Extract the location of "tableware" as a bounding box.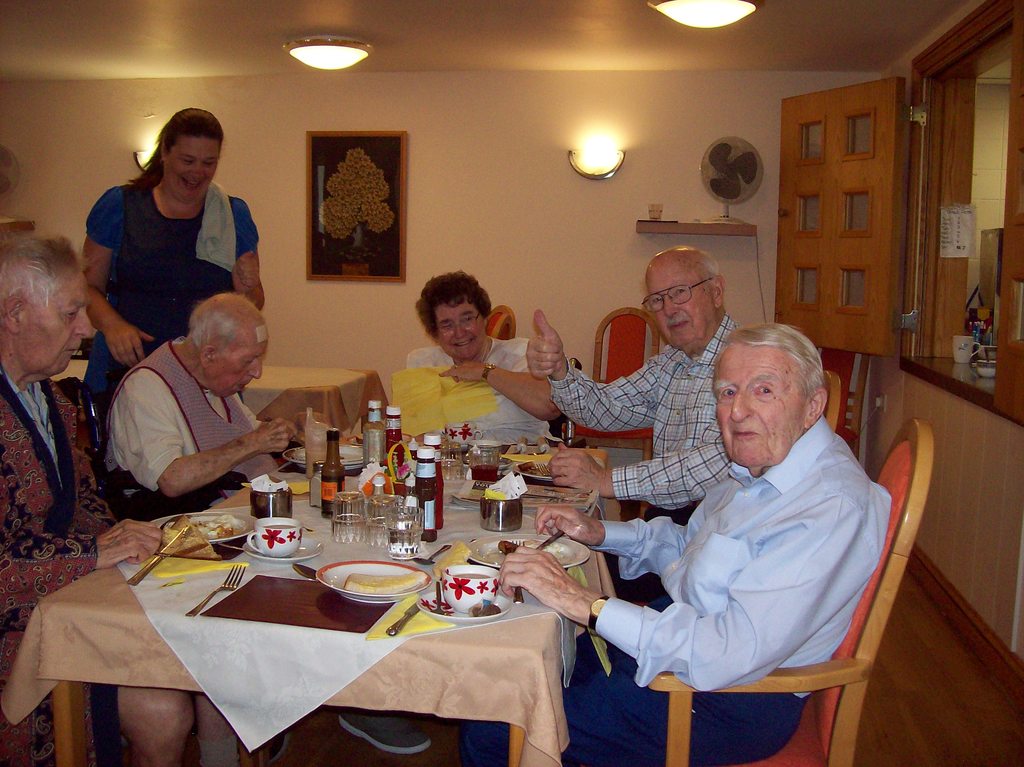
{"left": 954, "top": 336, "right": 977, "bottom": 356}.
